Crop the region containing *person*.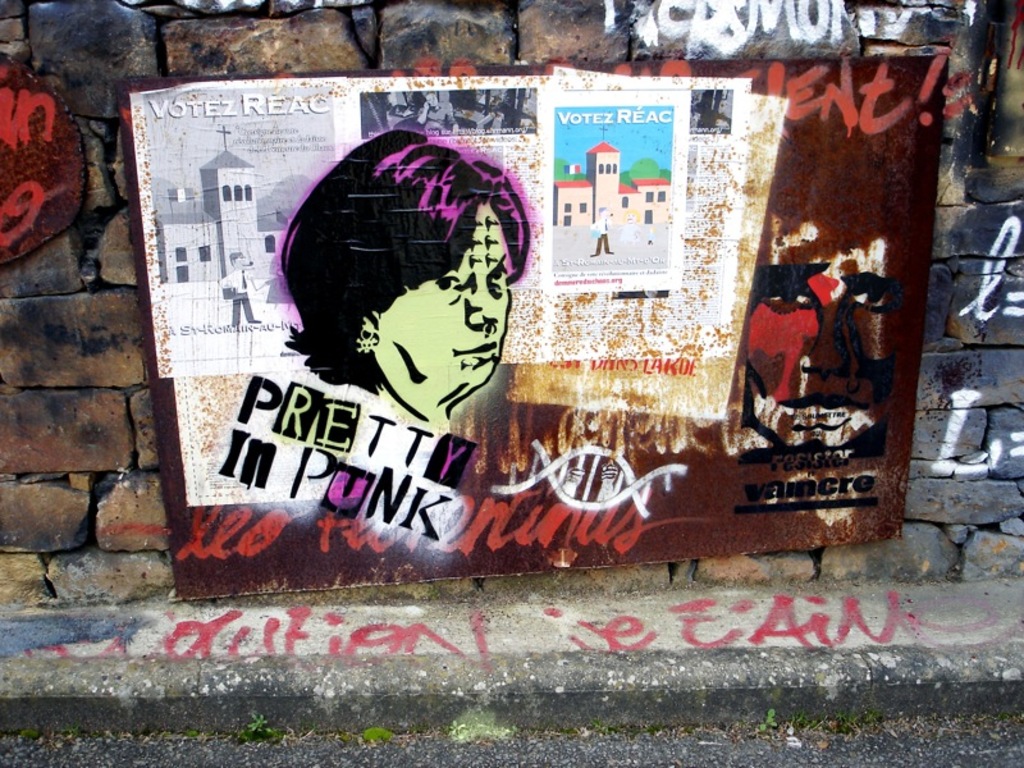
Crop region: pyautogui.locateOnScreen(586, 206, 614, 255).
